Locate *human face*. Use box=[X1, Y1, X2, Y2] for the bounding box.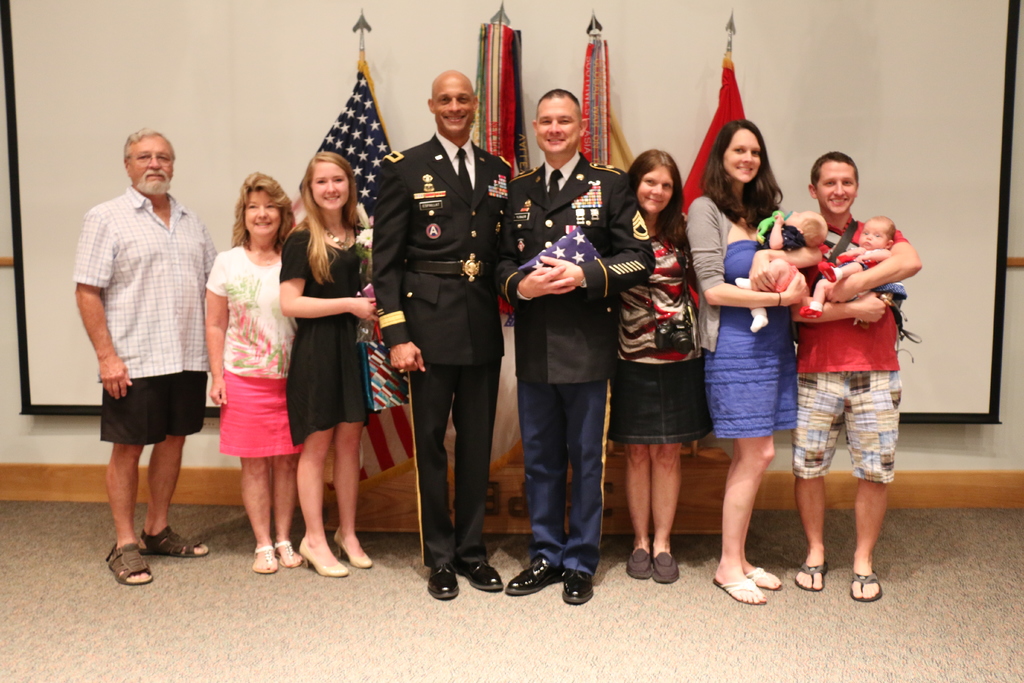
box=[790, 210, 812, 226].
